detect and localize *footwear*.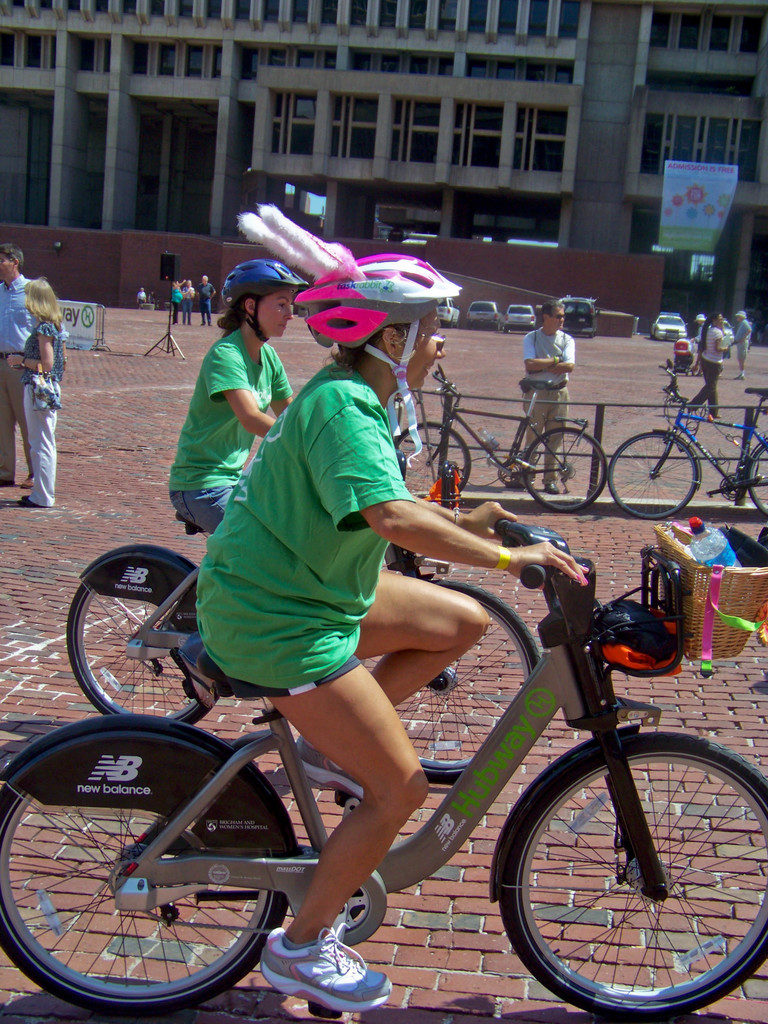
Localized at (259,924,394,1008).
